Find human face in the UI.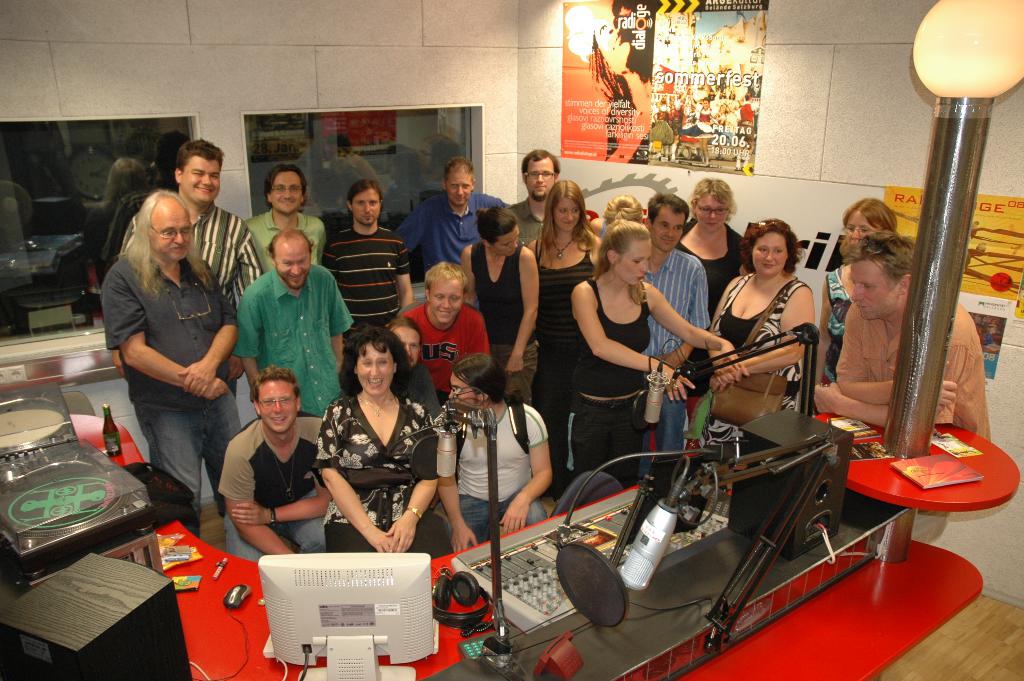
UI element at locate(392, 327, 417, 361).
